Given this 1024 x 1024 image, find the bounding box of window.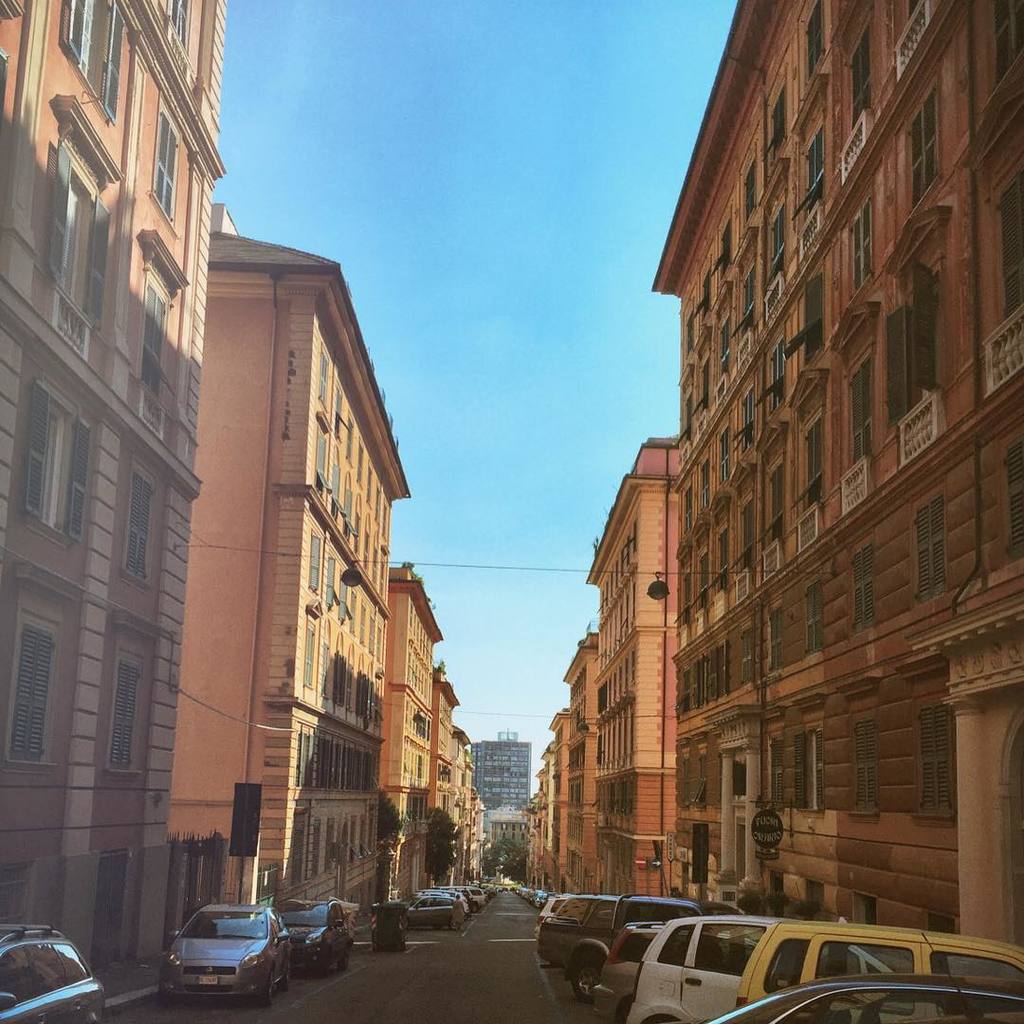
(308,533,322,594).
